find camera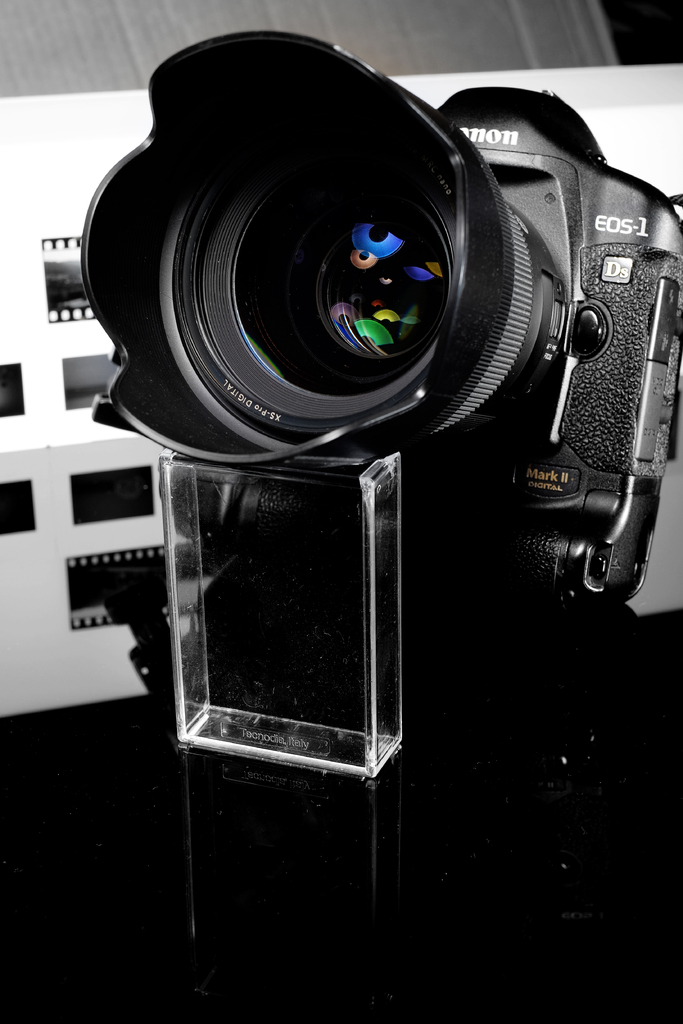
(x1=70, y1=29, x2=682, y2=963)
